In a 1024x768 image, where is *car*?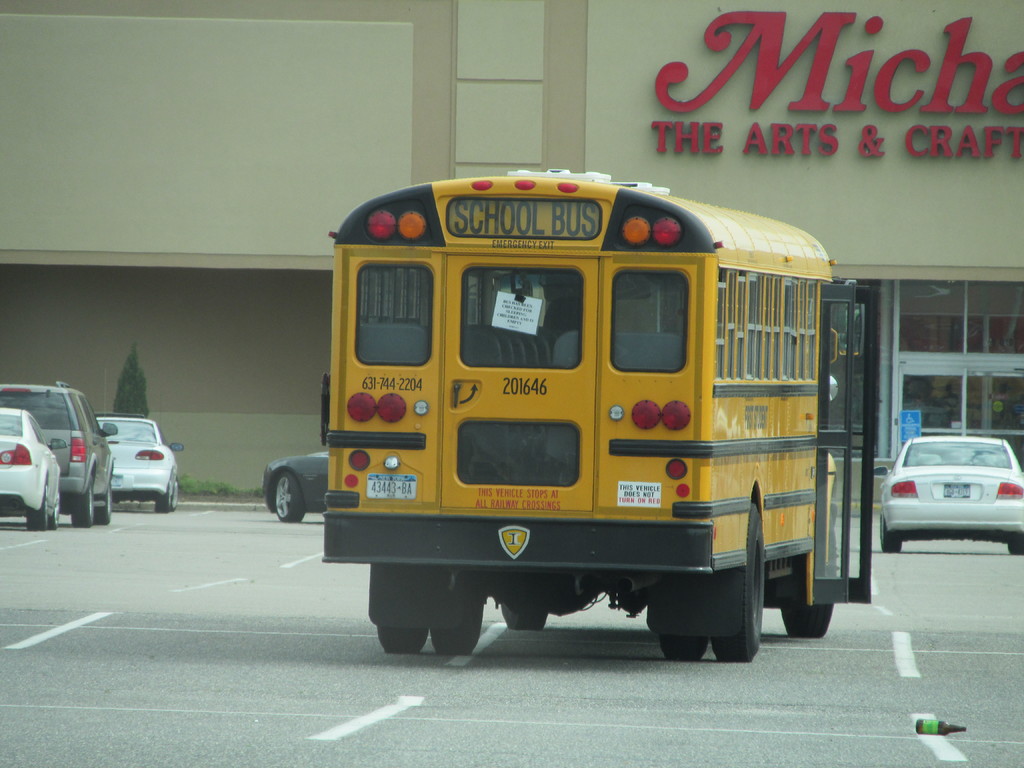
<region>5, 384, 116, 524</region>.
